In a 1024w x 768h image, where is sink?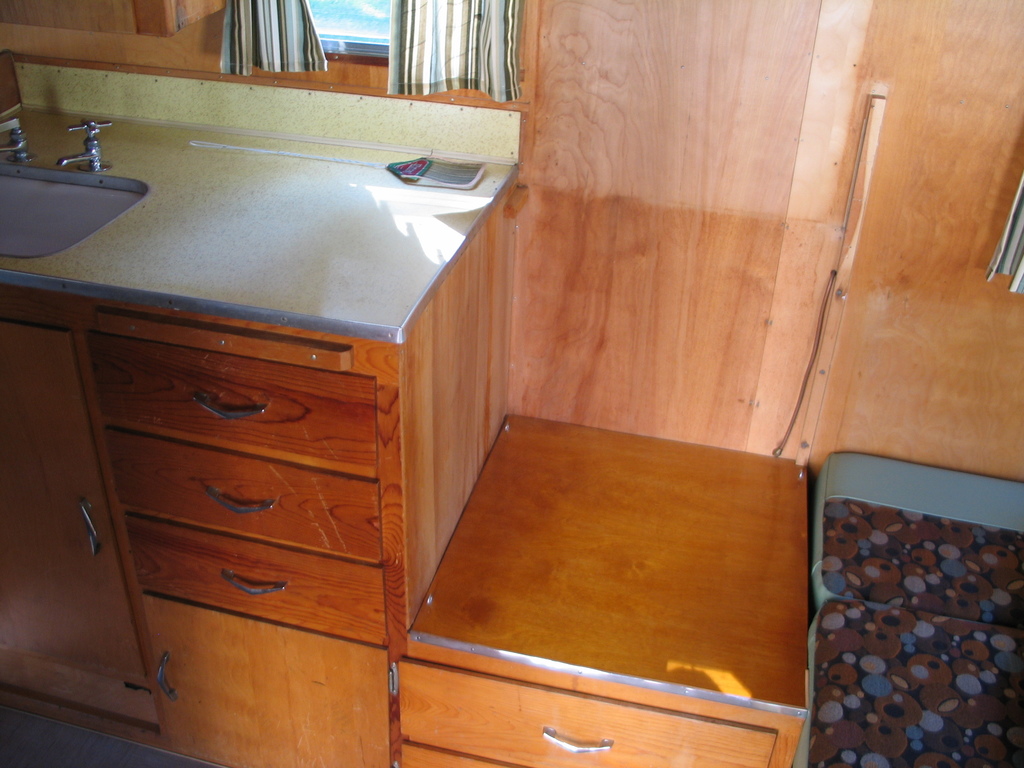
Rect(0, 99, 150, 279).
